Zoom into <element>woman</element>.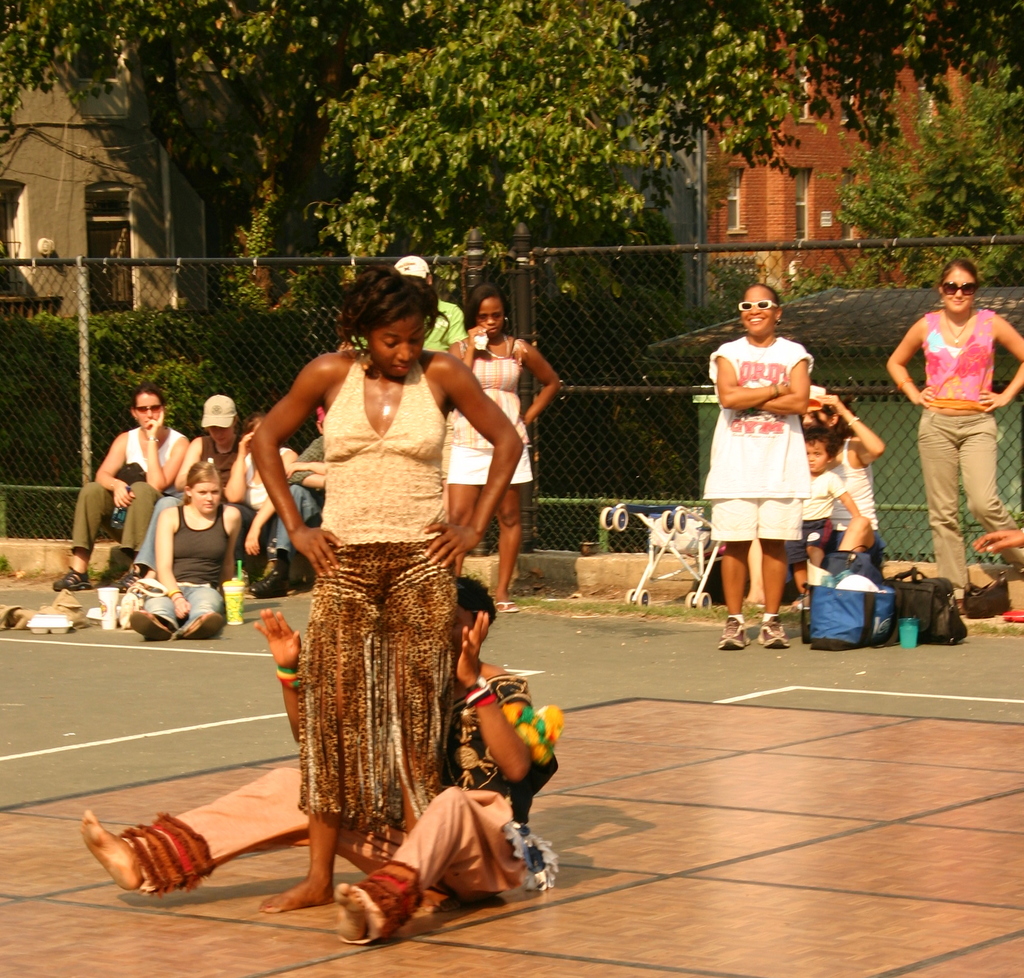
Zoom target: region(792, 388, 890, 609).
